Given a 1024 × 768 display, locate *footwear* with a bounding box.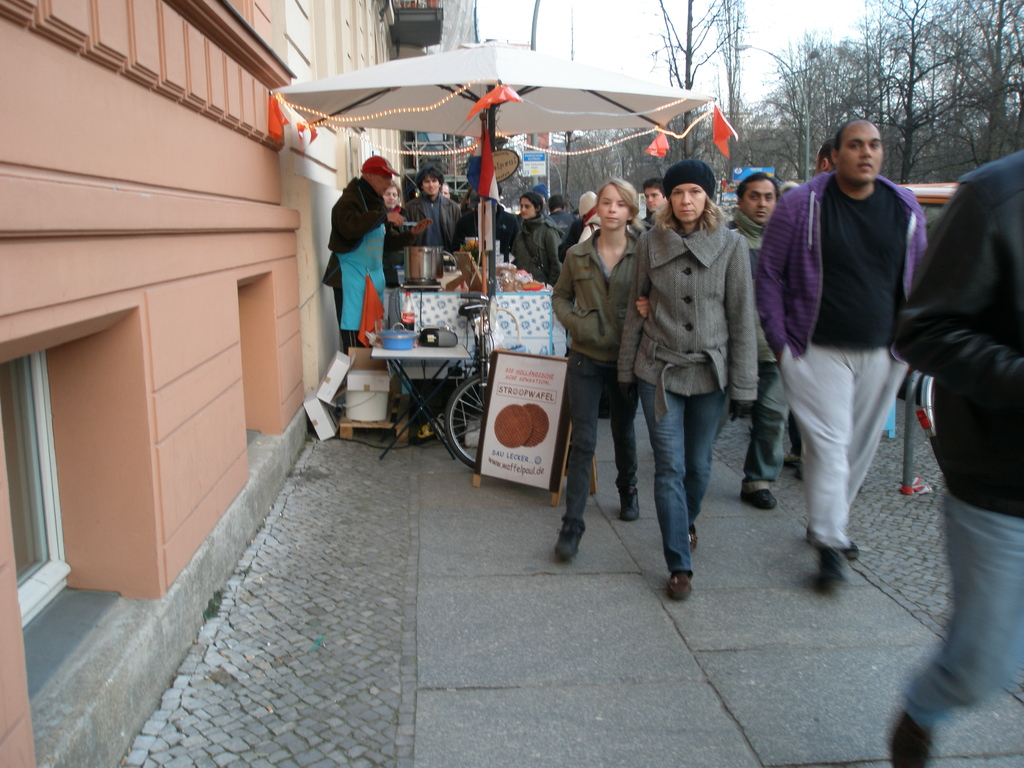
Located: l=805, t=521, r=857, b=563.
